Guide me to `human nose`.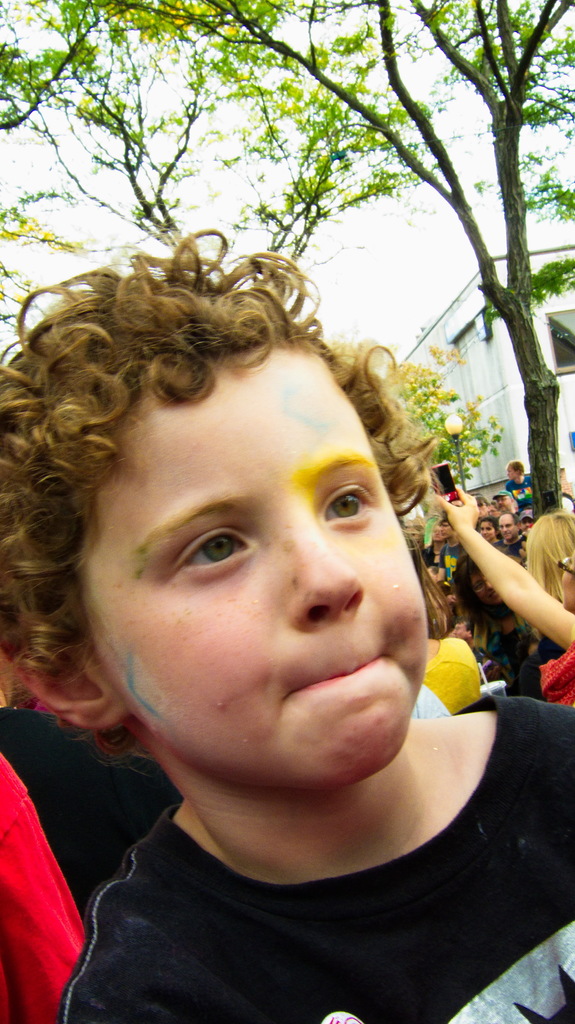
Guidance: (290,524,362,624).
